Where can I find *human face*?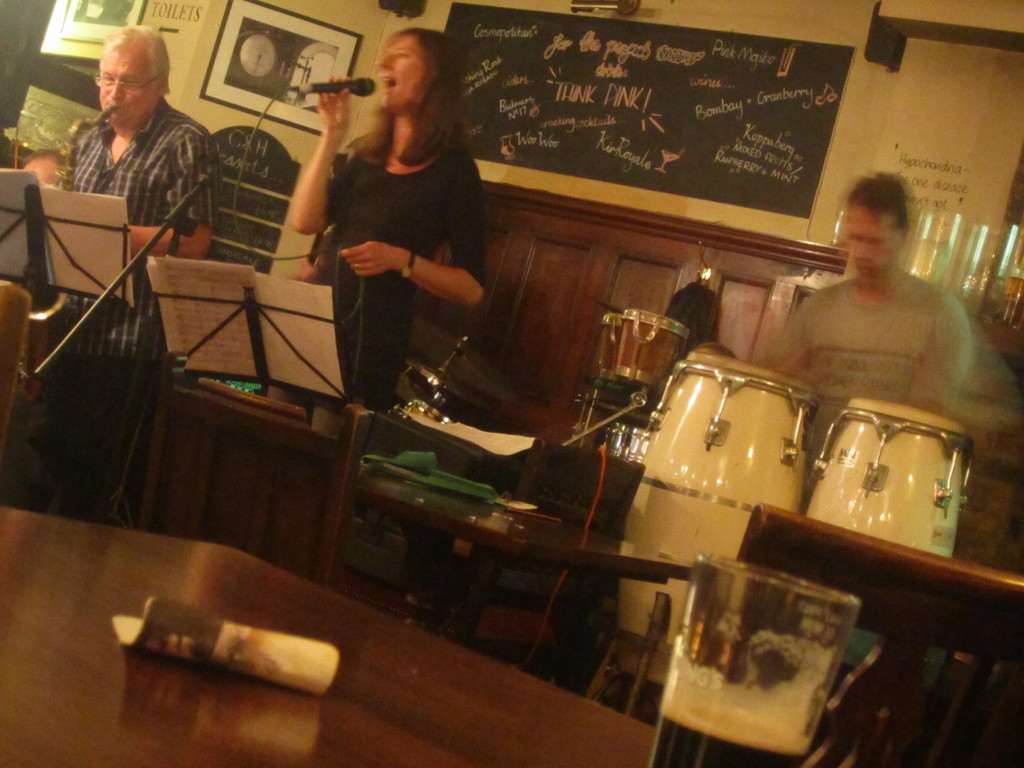
You can find it at {"left": 844, "top": 200, "right": 892, "bottom": 289}.
